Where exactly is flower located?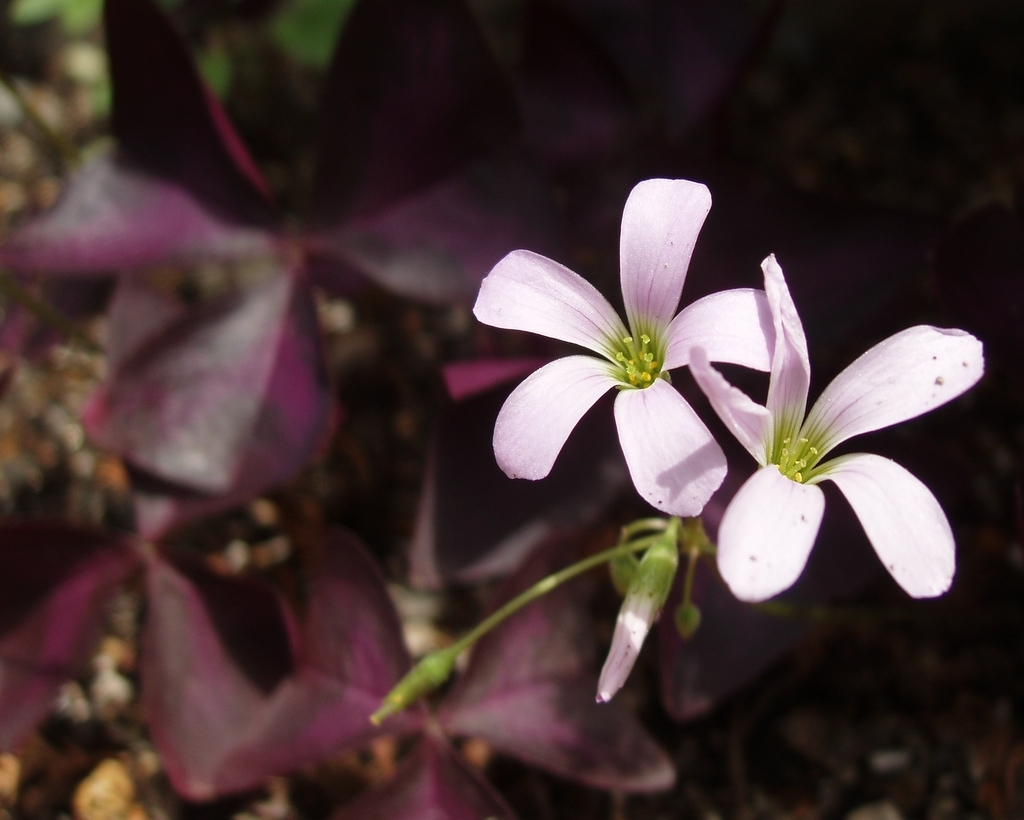
Its bounding box is select_region(464, 172, 806, 530).
